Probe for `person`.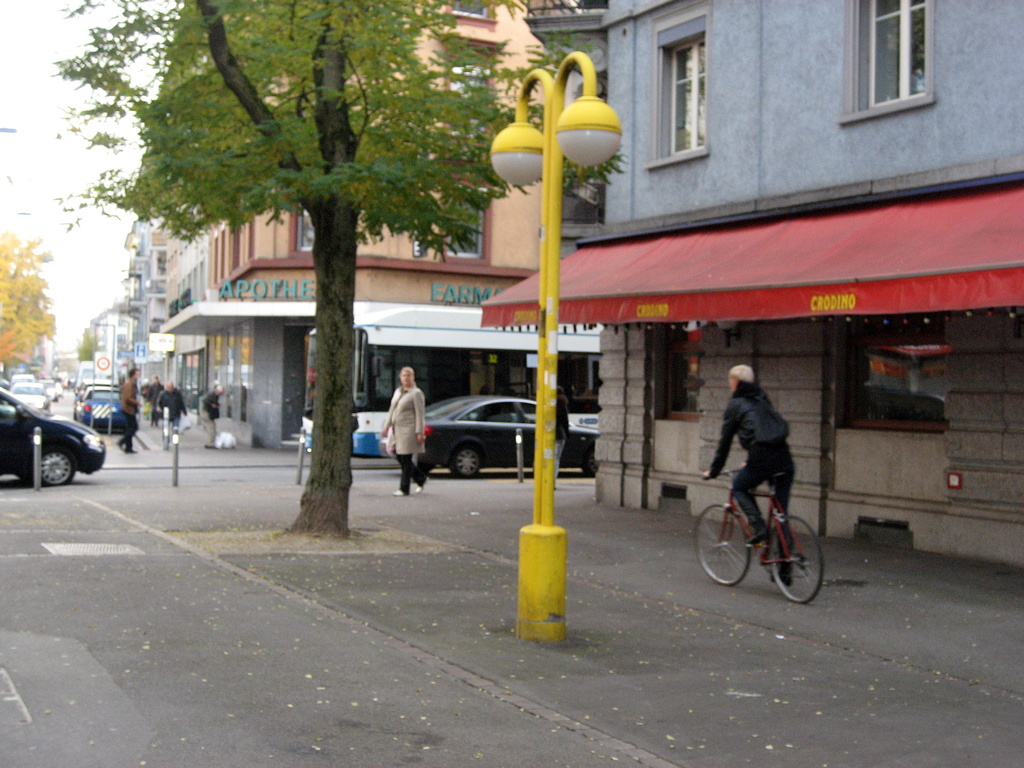
Probe result: detection(701, 356, 819, 602).
